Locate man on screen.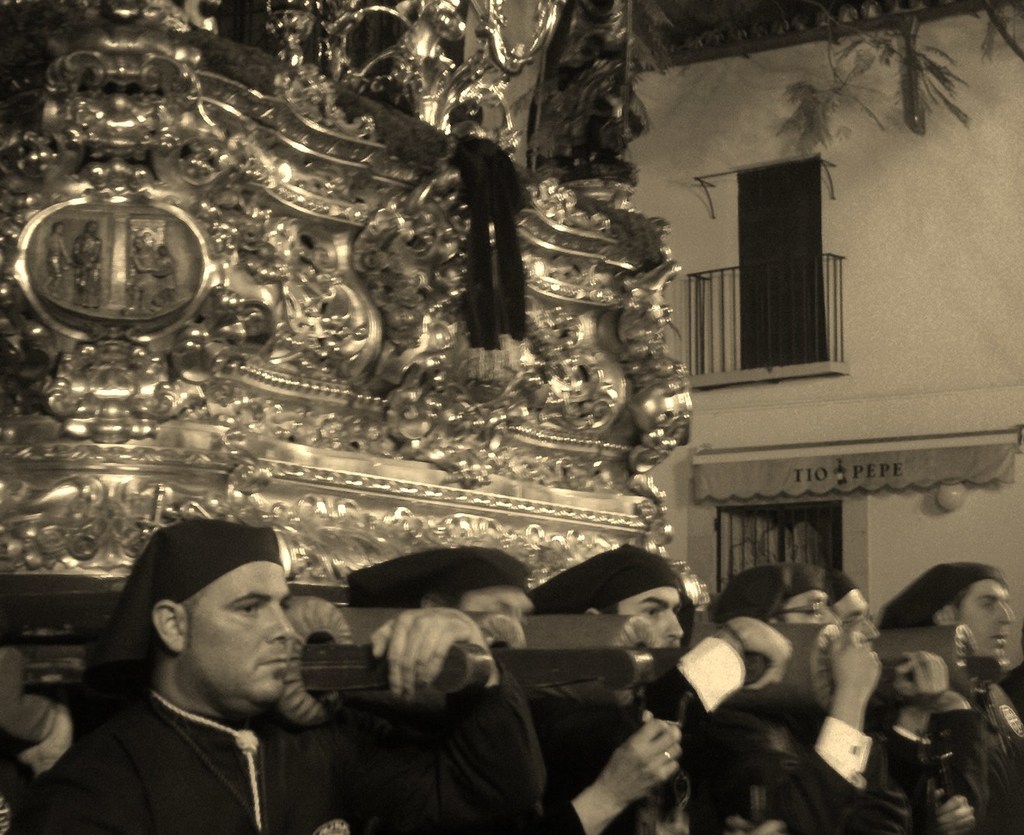
On screen at <box>567,540,798,834</box>.
